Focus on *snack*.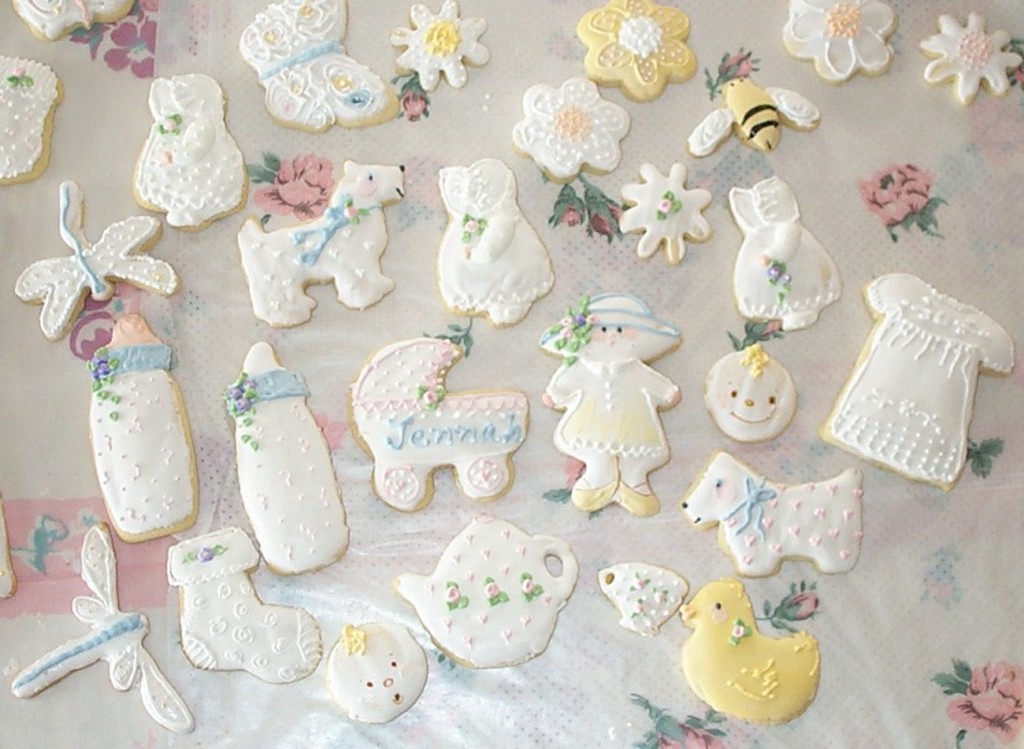
Focused at Rect(785, 4, 894, 83).
